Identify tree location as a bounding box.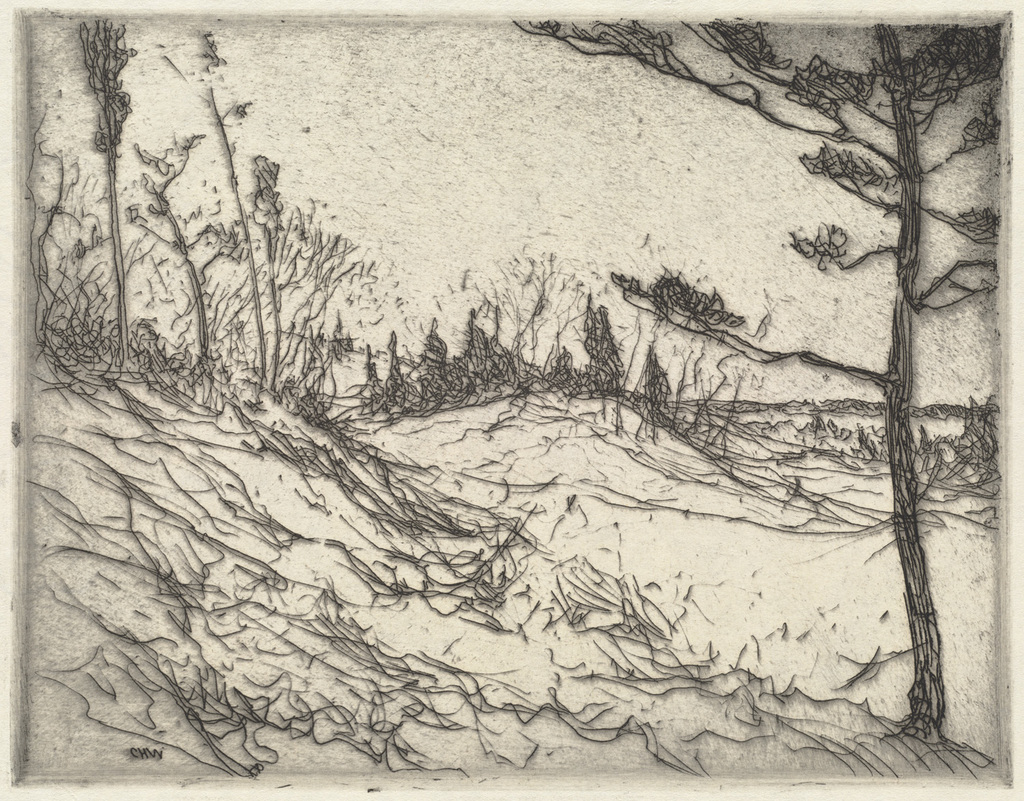
pyautogui.locateOnScreen(128, 126, 214, 364).
